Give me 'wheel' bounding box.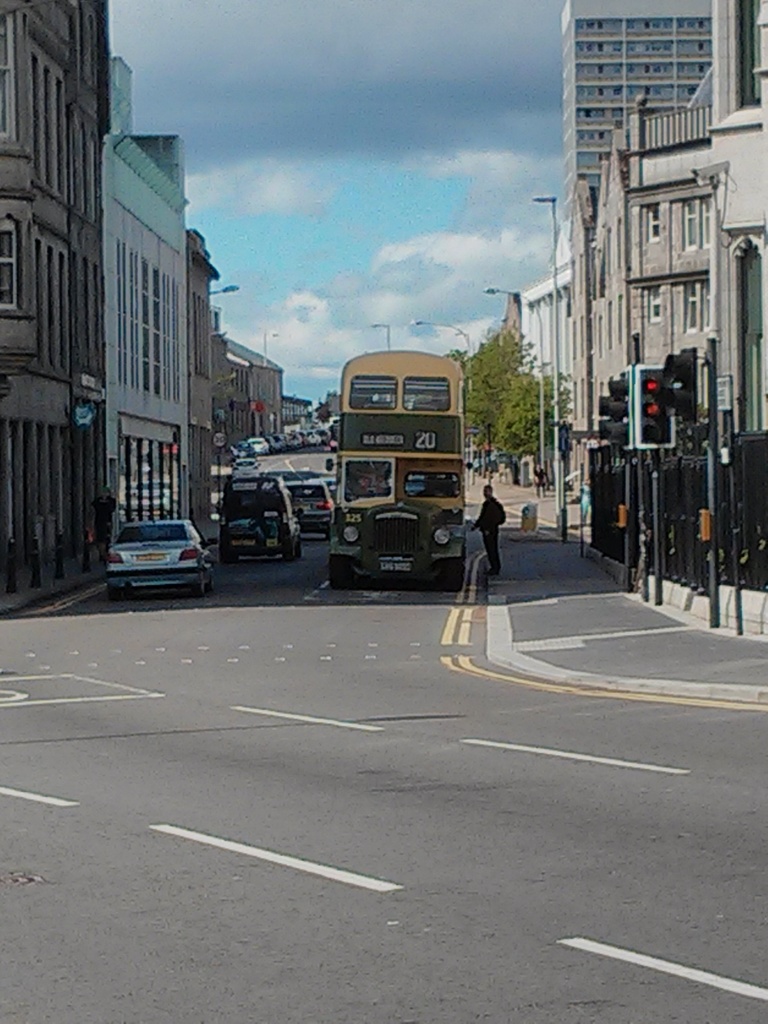
x1=219 y1=557 x2=235 y2=567.
